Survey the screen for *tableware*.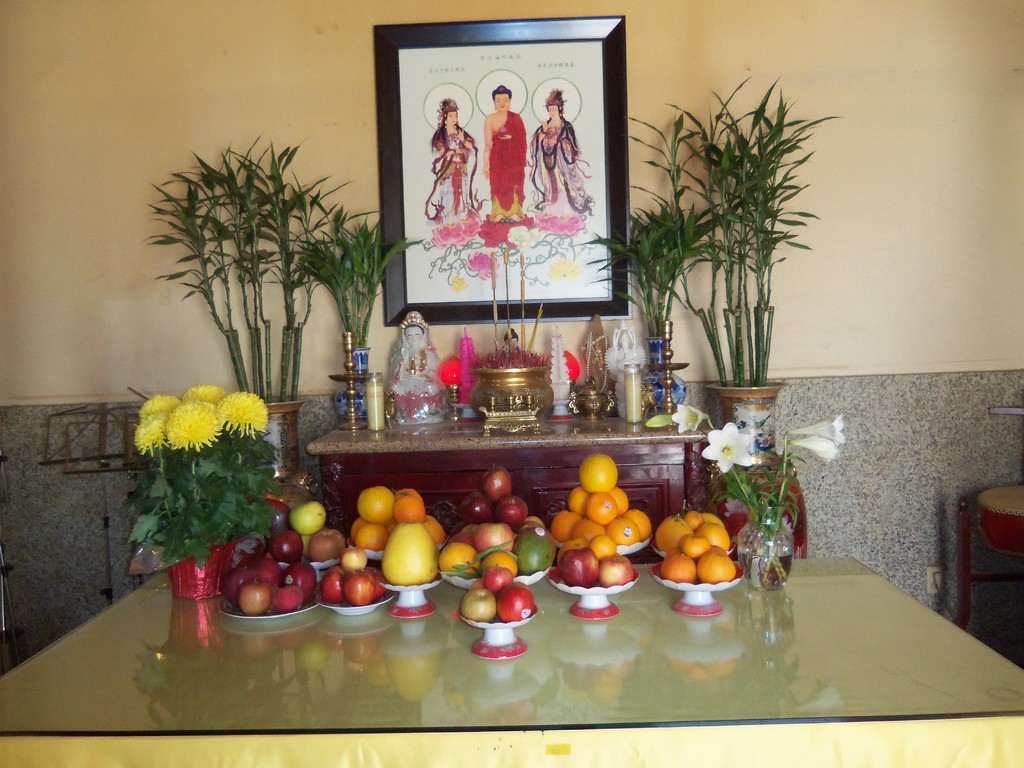
Survey found: left=131, top=381, right=282, bottom=602.
